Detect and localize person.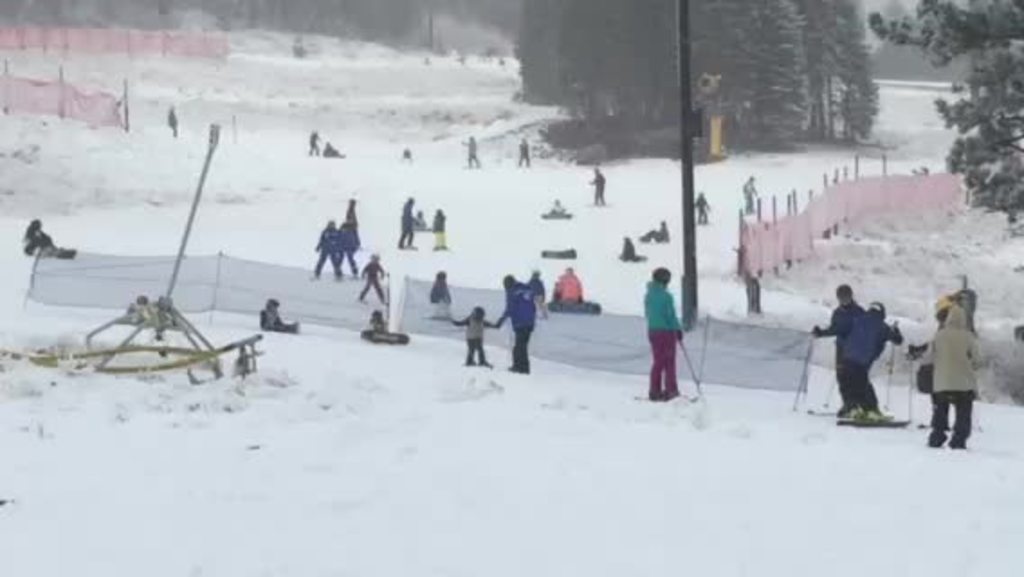
Localized at 265/299/301/330.
